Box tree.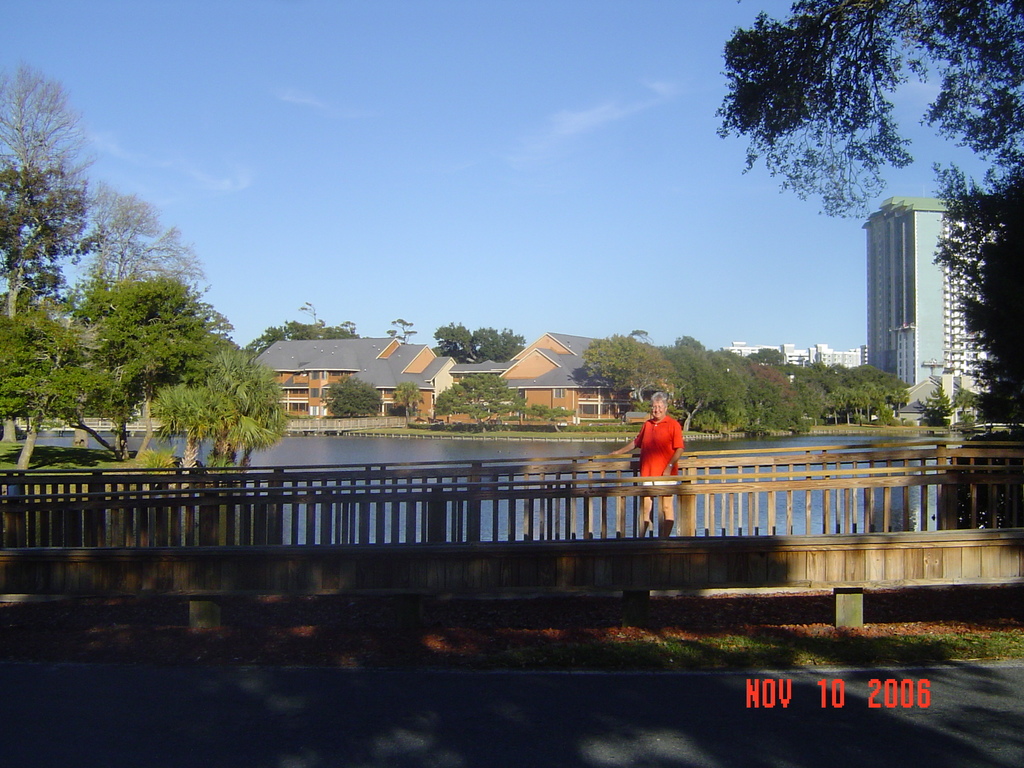
{"left": 321, "top": 376, "right": 384, "bottom": 419}.
